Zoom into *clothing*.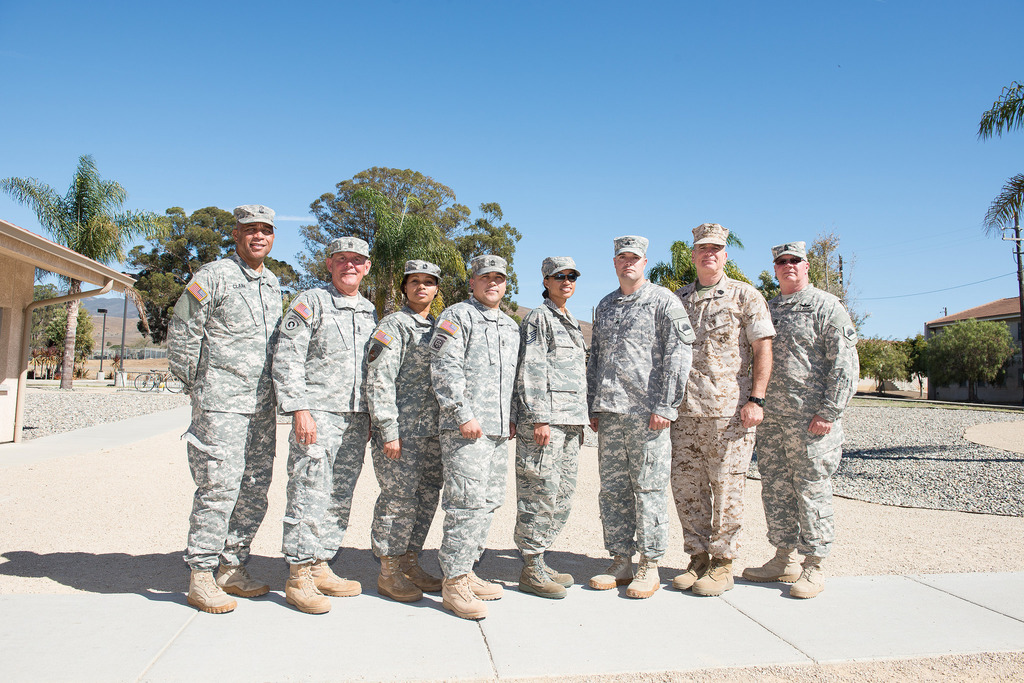
Zoom target: 676:279:782:561.
